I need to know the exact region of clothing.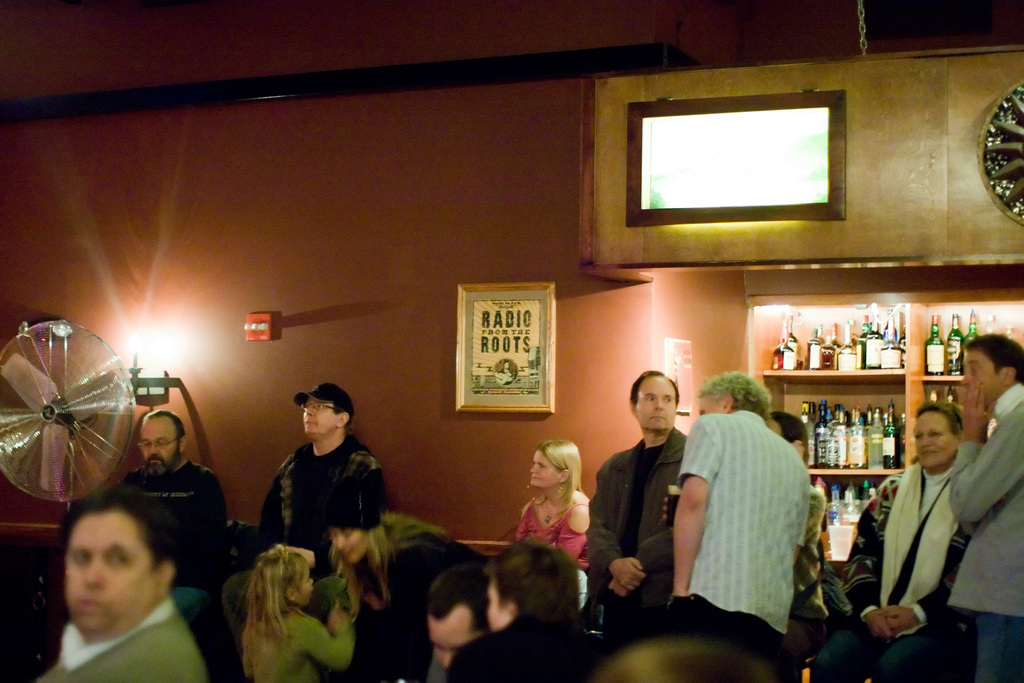
Region: box=[816, 462, 973, 682].
